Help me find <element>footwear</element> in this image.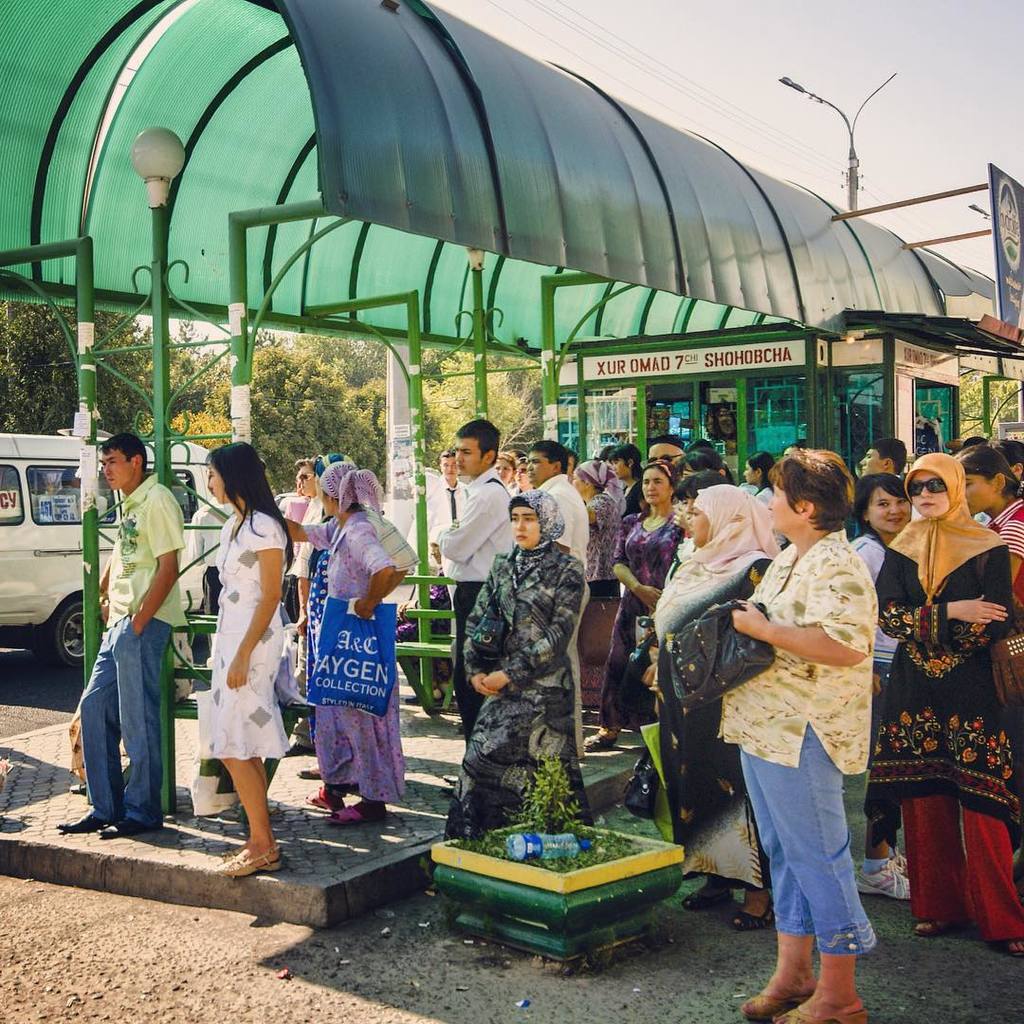
Found it: box(743, 931, 818, 1020).
